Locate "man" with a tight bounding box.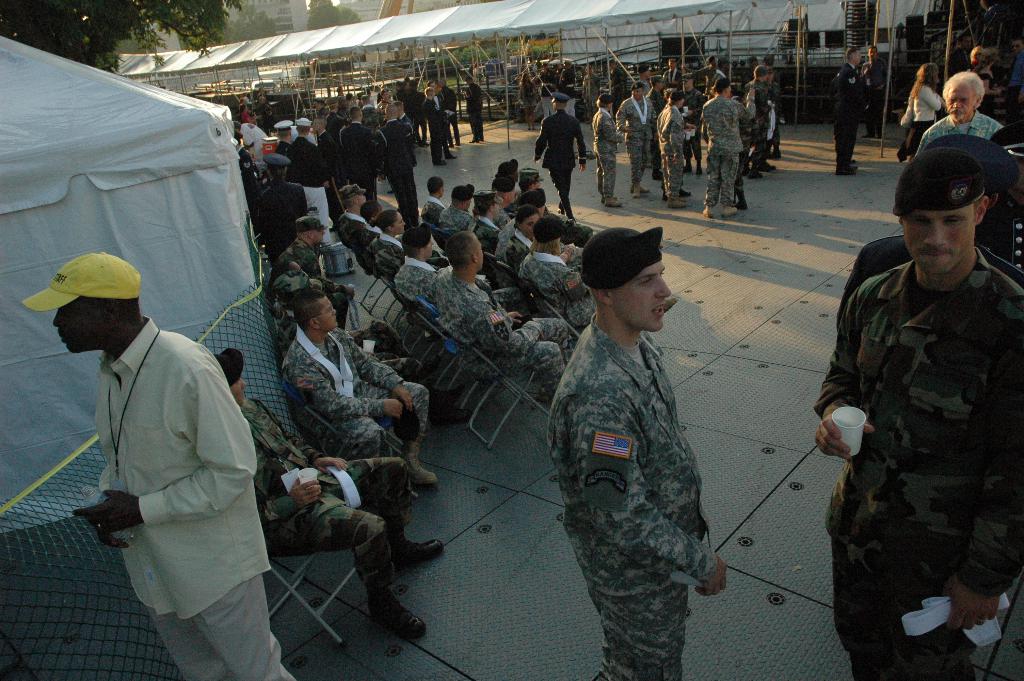
{"x1": 392, "y1": 219, "x2": 441, "y2": 303}.
